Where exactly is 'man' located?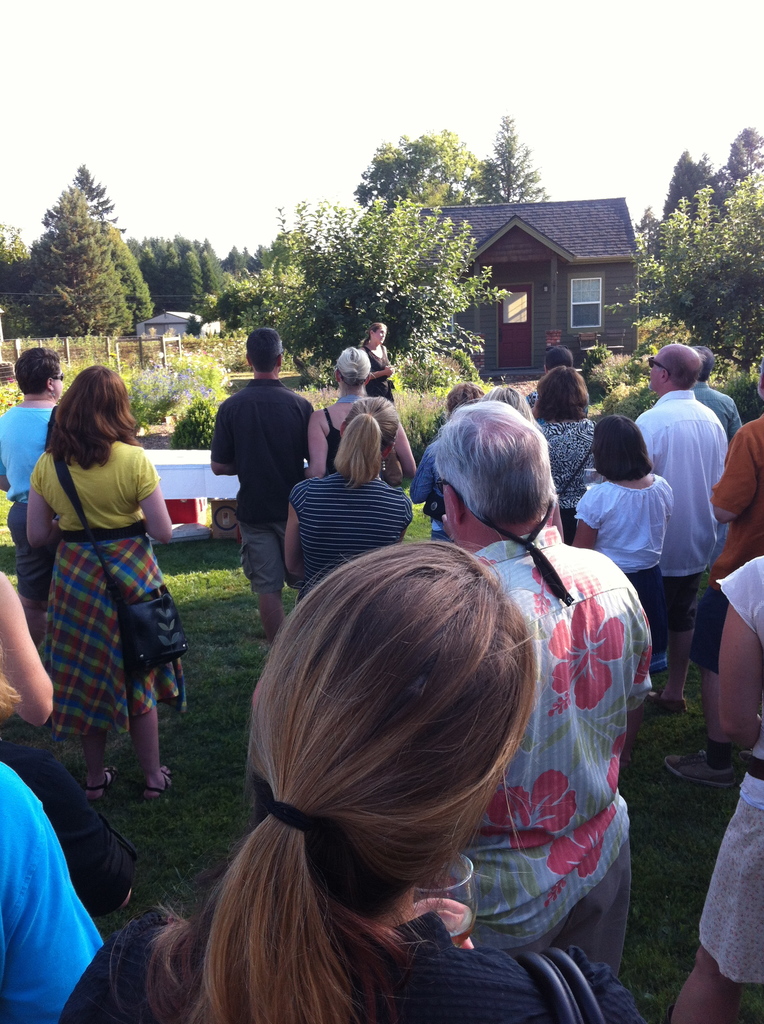
Its bounding box is (429, 397, 653, 984).
